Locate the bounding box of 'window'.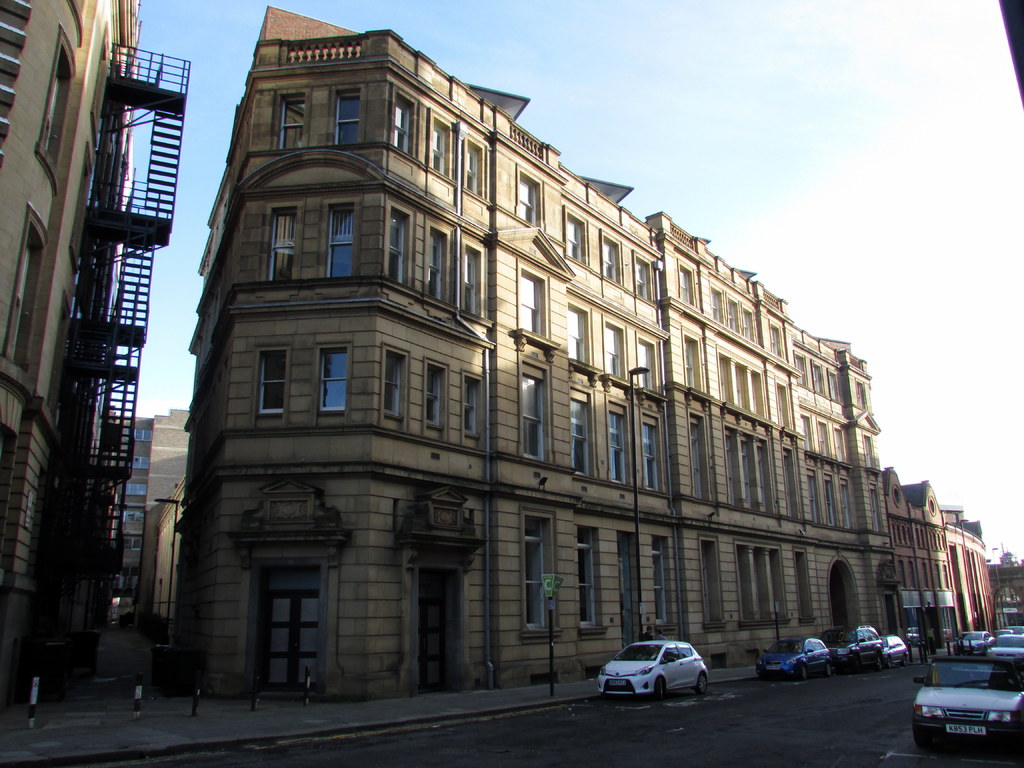
Bounding box: crop(794, 550, 815, 622).
